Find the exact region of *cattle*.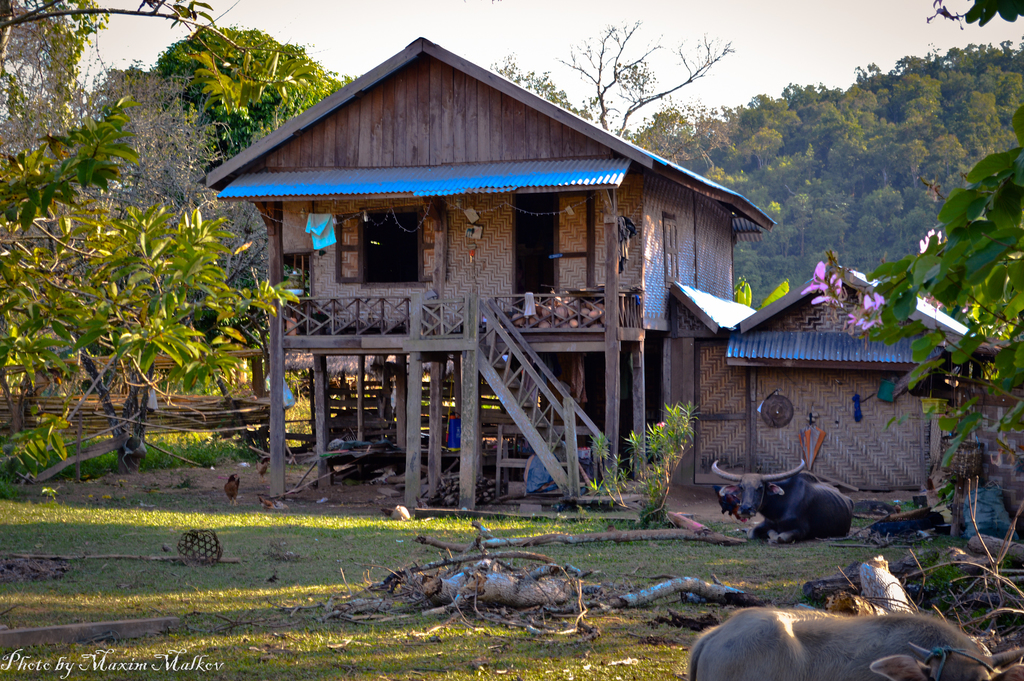
Exact region: {"x1": 689, "y1": 610, "x2": 1022, "y2": 680}.
